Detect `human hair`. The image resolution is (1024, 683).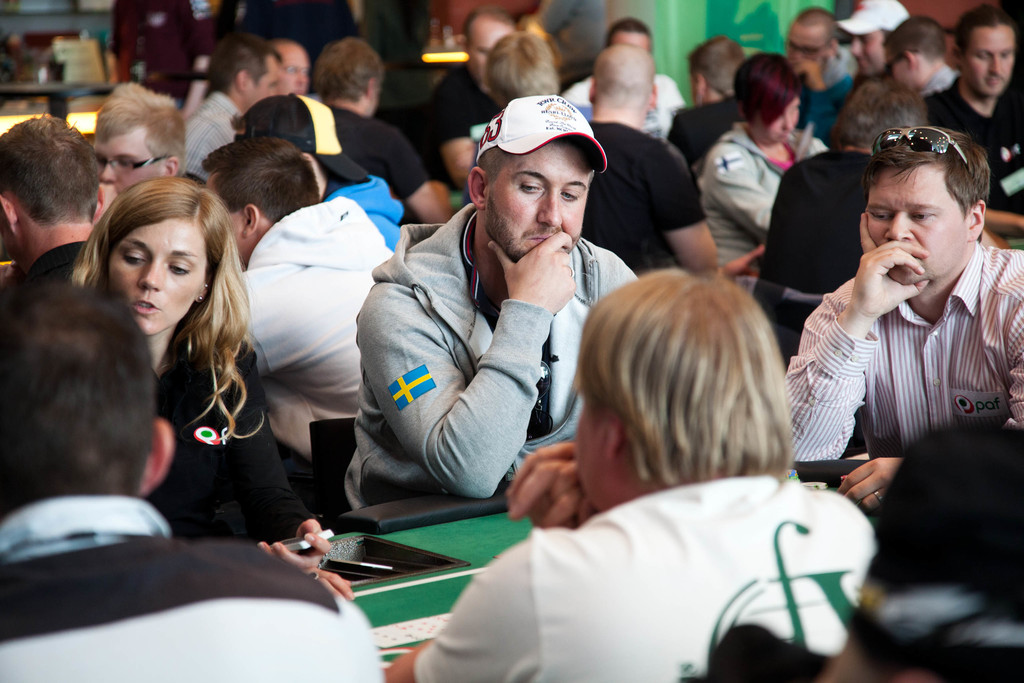
x1=317, y1=38, x2=383, y2=105.
